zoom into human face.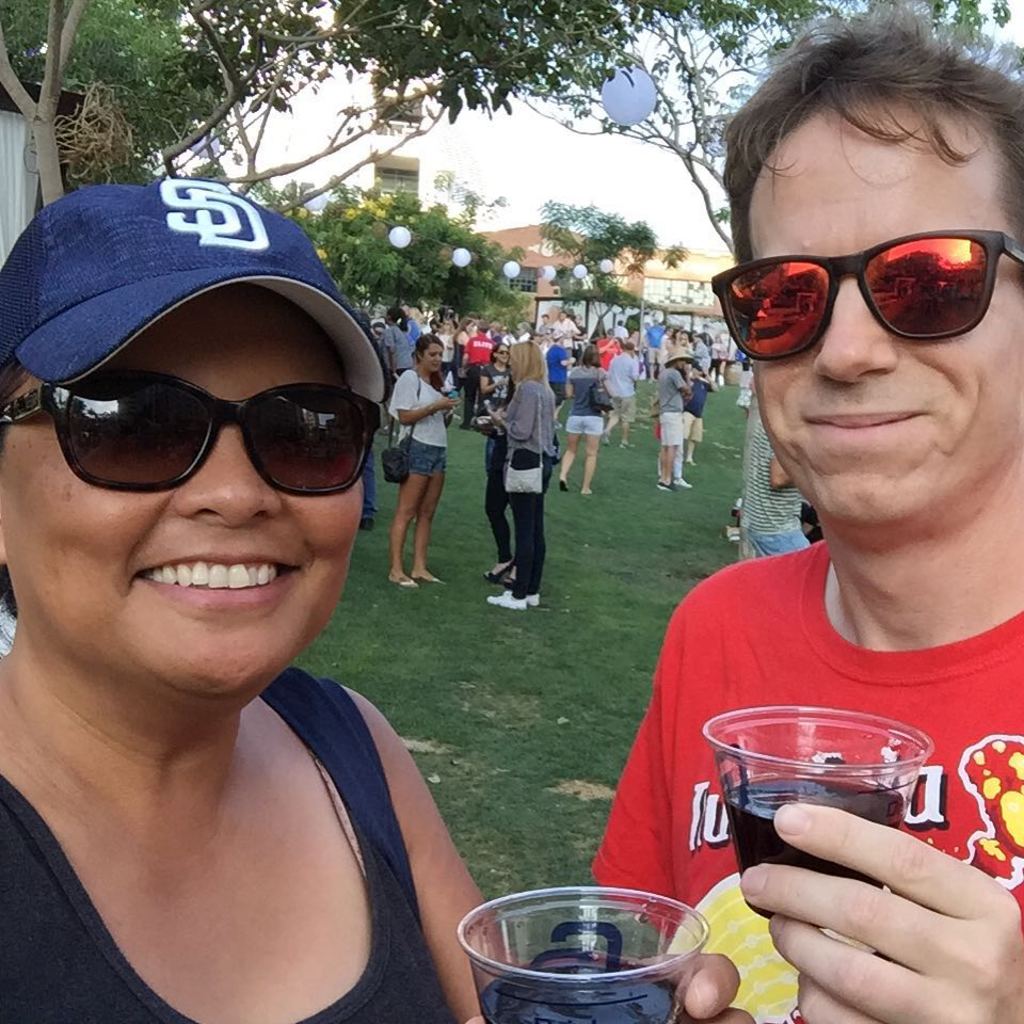
Zoom target: {"x1": 425, "y1": 348, "x2": 442, "y2": 372}.
